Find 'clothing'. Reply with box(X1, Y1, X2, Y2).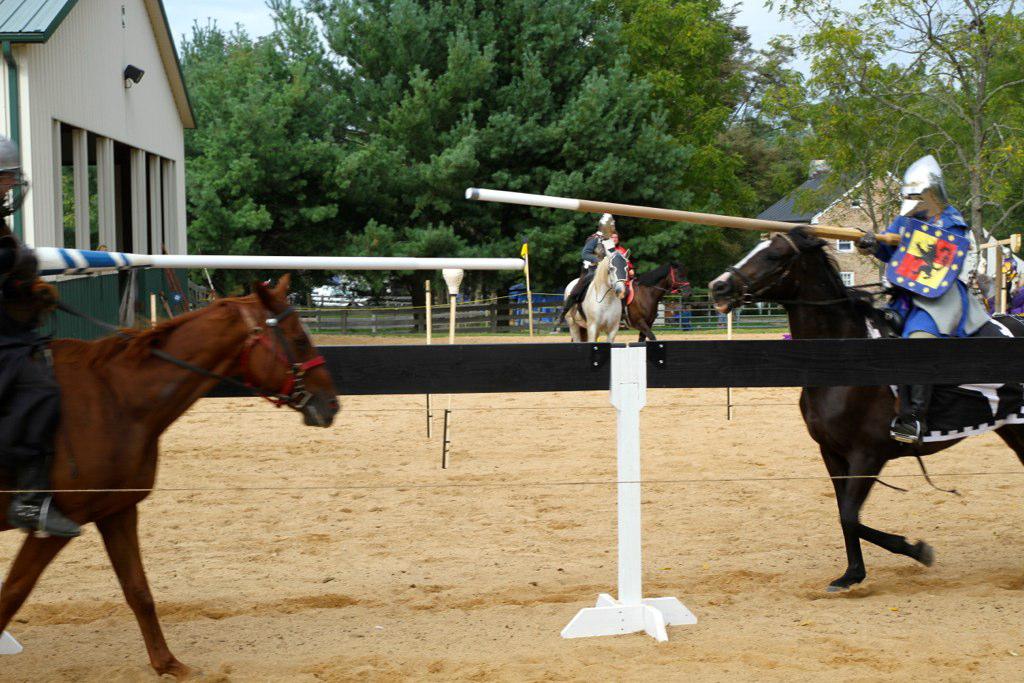
box(615, 244, 636, 299).
